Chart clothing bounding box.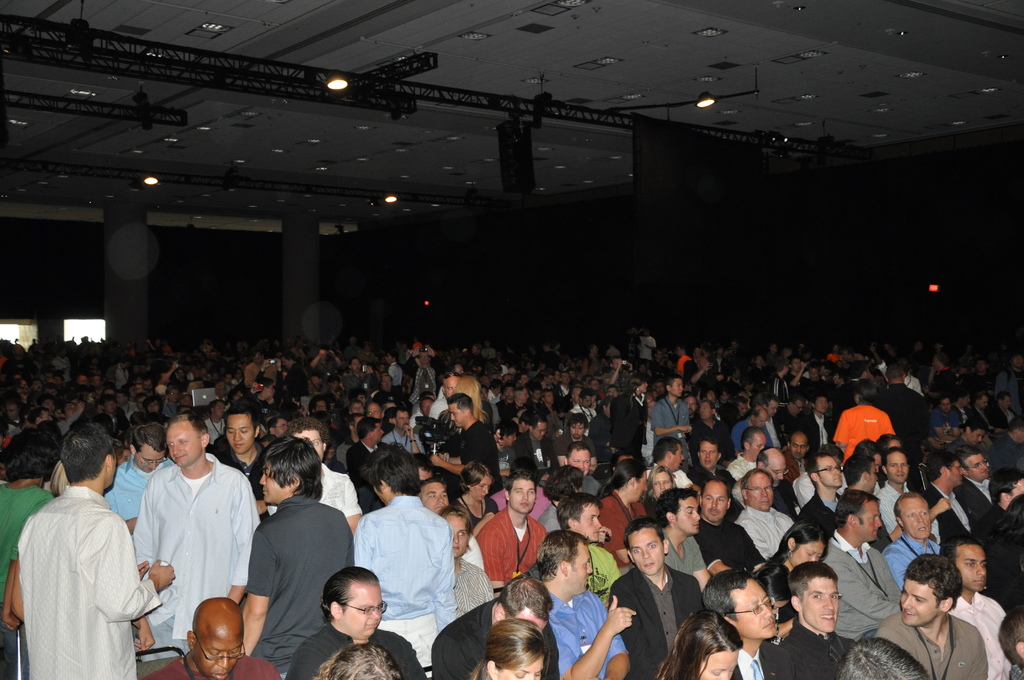
Charted: select_region(244, 388, 280, 419).
